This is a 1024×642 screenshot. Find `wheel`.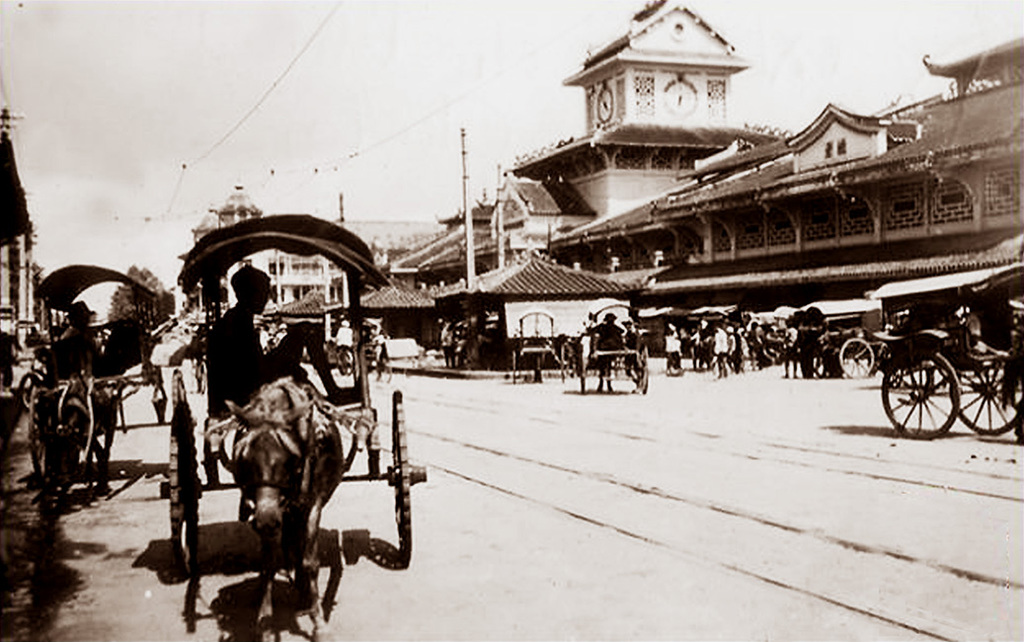
Bounding box: detection(581, 359, 589, 394).
